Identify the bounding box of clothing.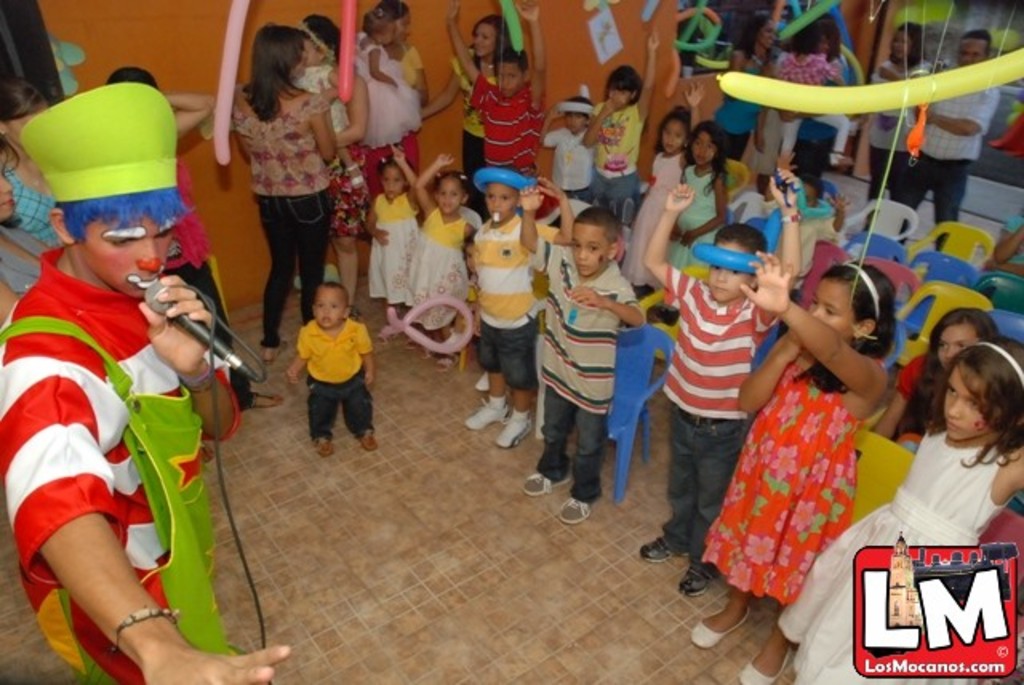
0/240/251/682.
